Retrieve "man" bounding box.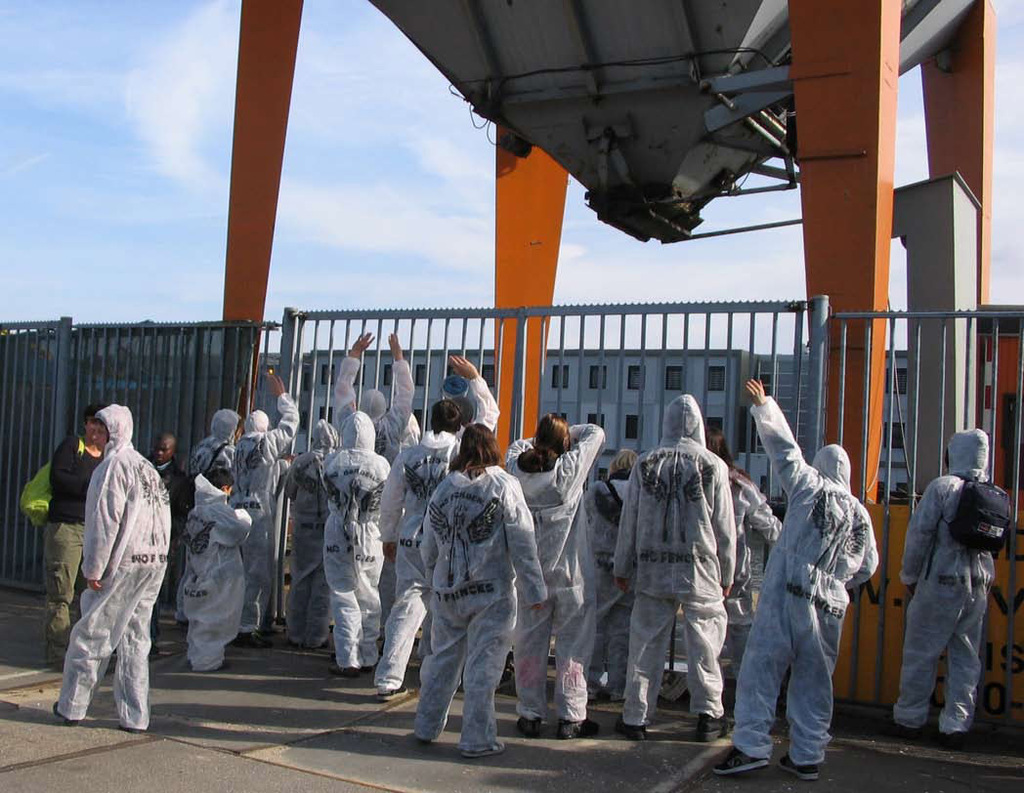
Bounding box: bbox(166, 387, 246, 485).
